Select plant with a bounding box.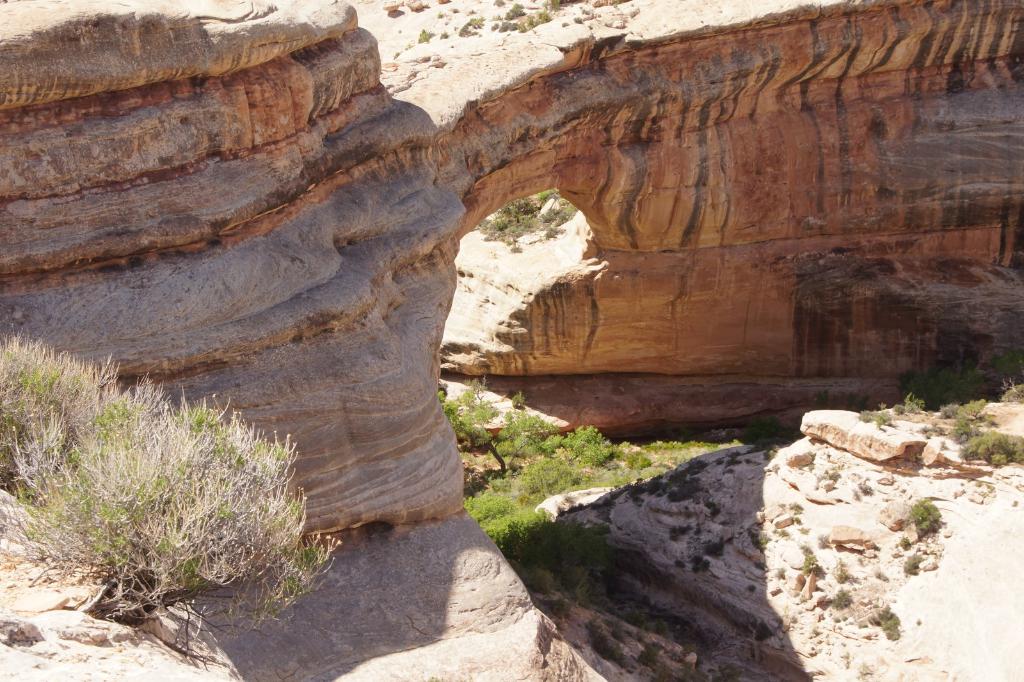
[571,15,582,26].
